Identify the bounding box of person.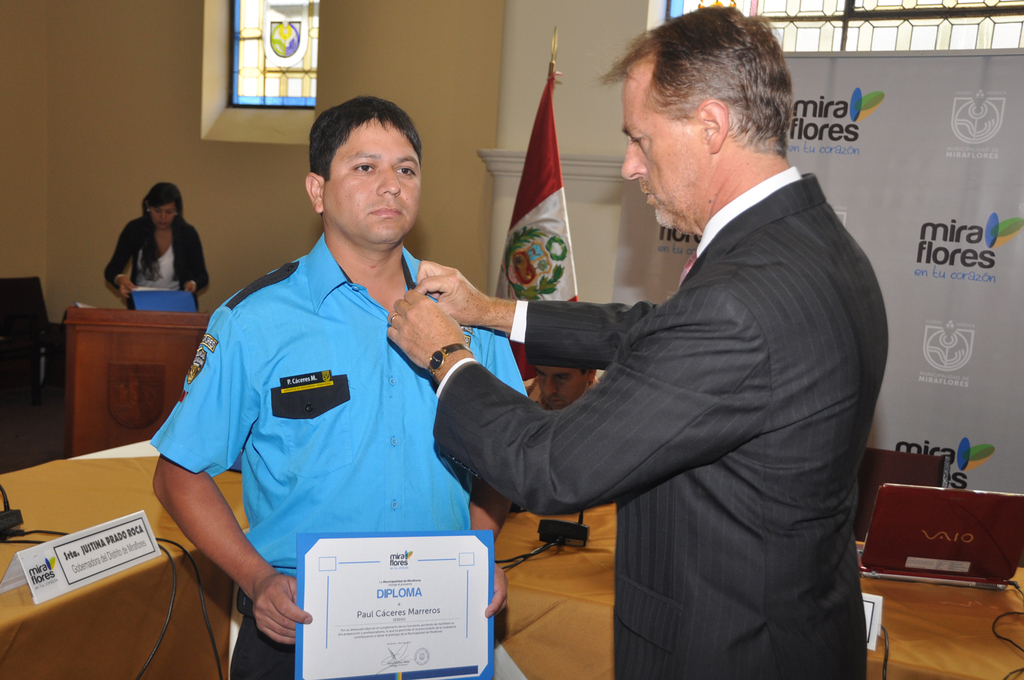
(left=385, top=1, right=890, bottom=675).
